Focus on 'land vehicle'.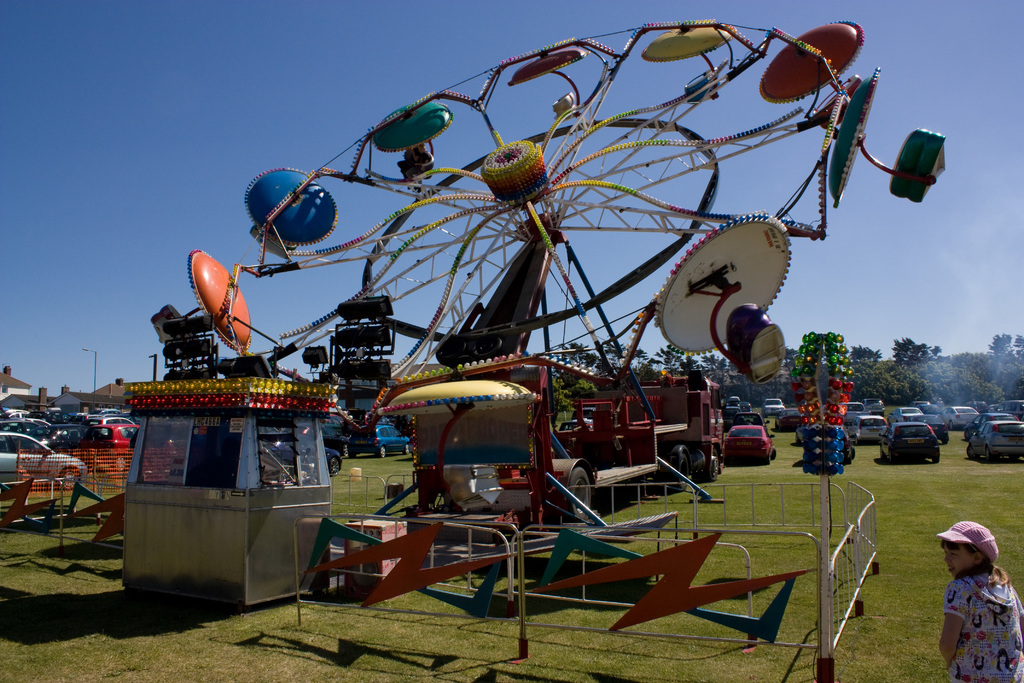
Focused at locate(370, 368, 724, 521).
